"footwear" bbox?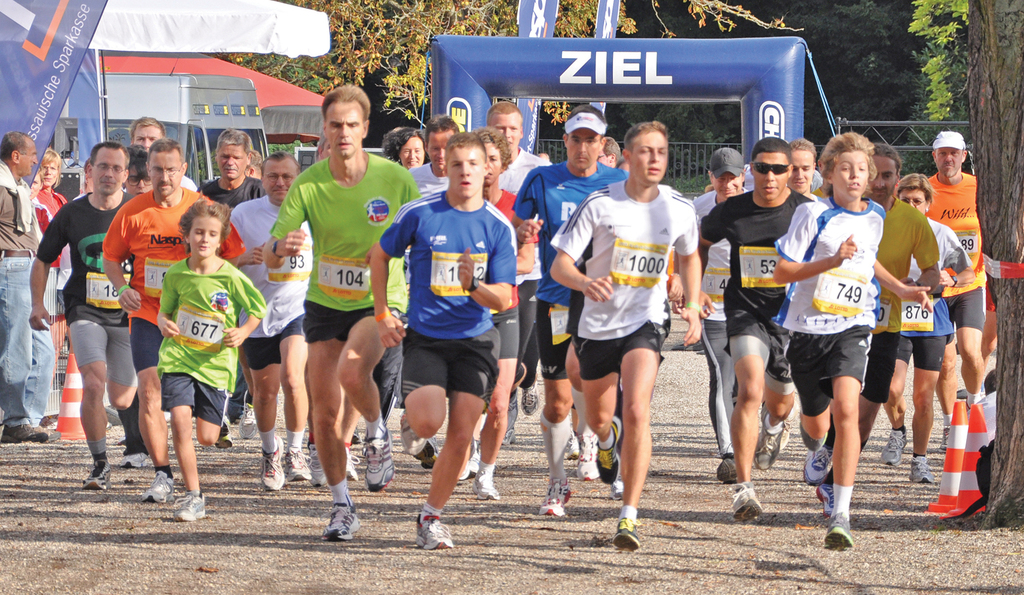
Rect(816, 476, 839, 517)
